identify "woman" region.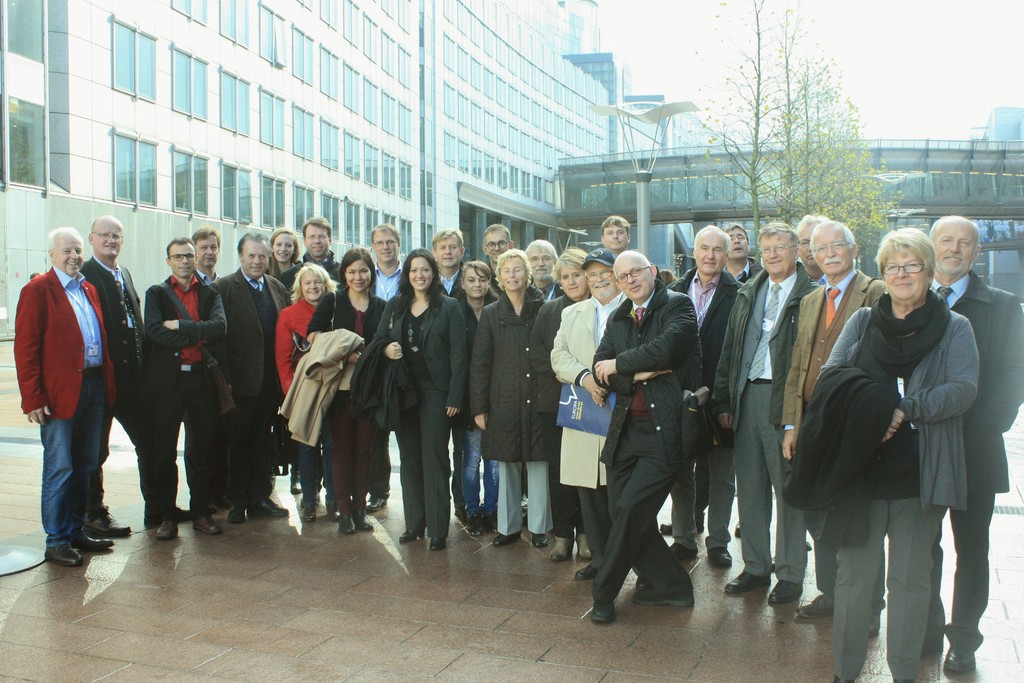
Region: 278, 265, 339, 523.
